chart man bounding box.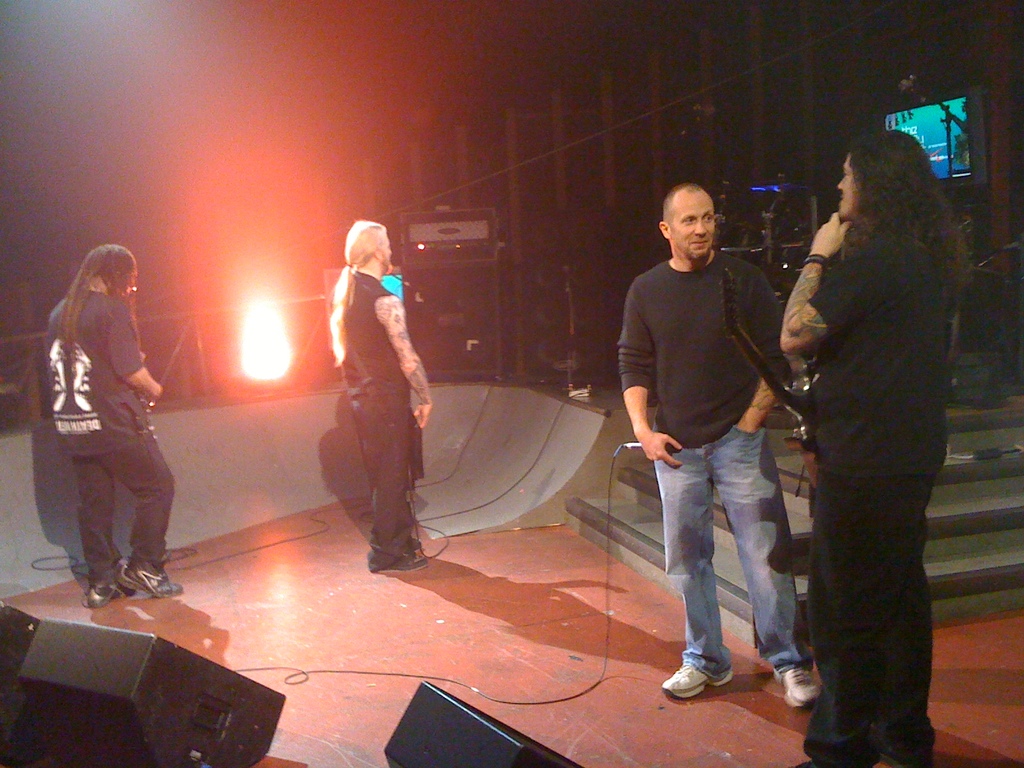
Charted: [785,74,983,767].
